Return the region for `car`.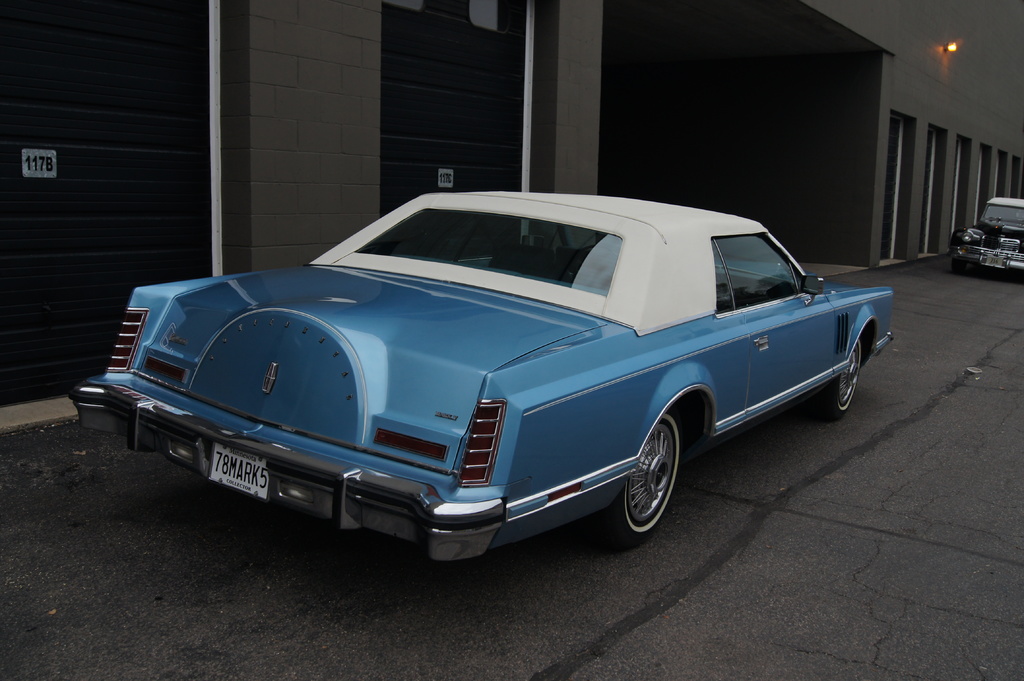
x1=86 y1=193 x2=904 y2=579.
